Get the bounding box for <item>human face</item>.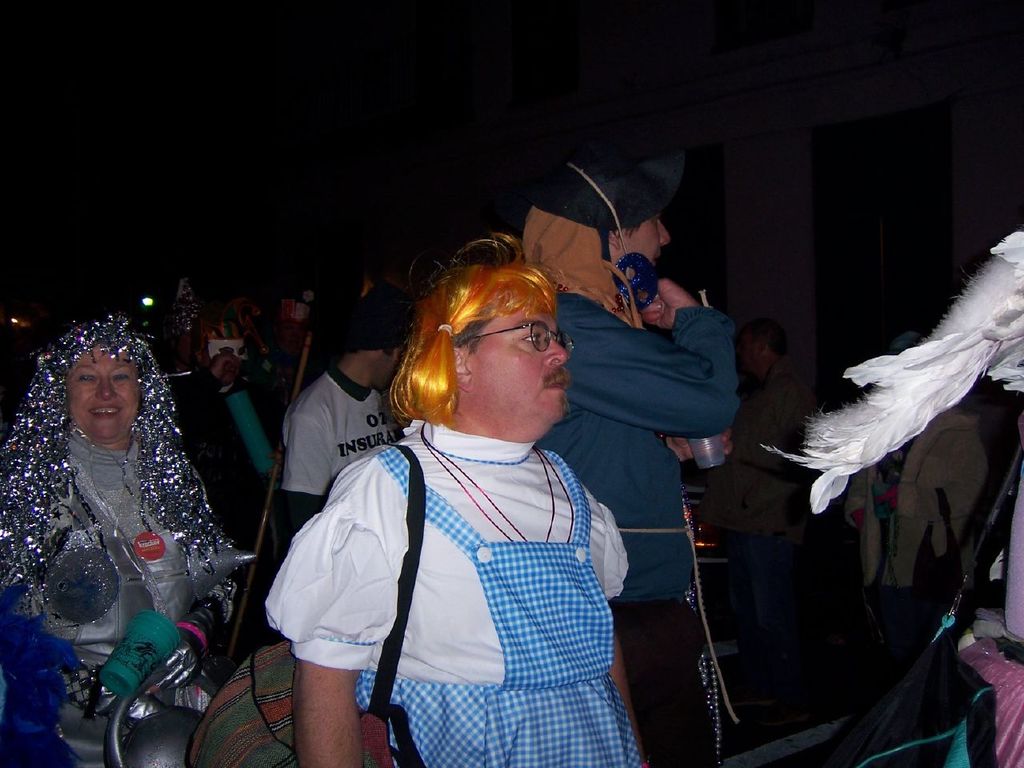
select_region(66, 350, 139, 443).
